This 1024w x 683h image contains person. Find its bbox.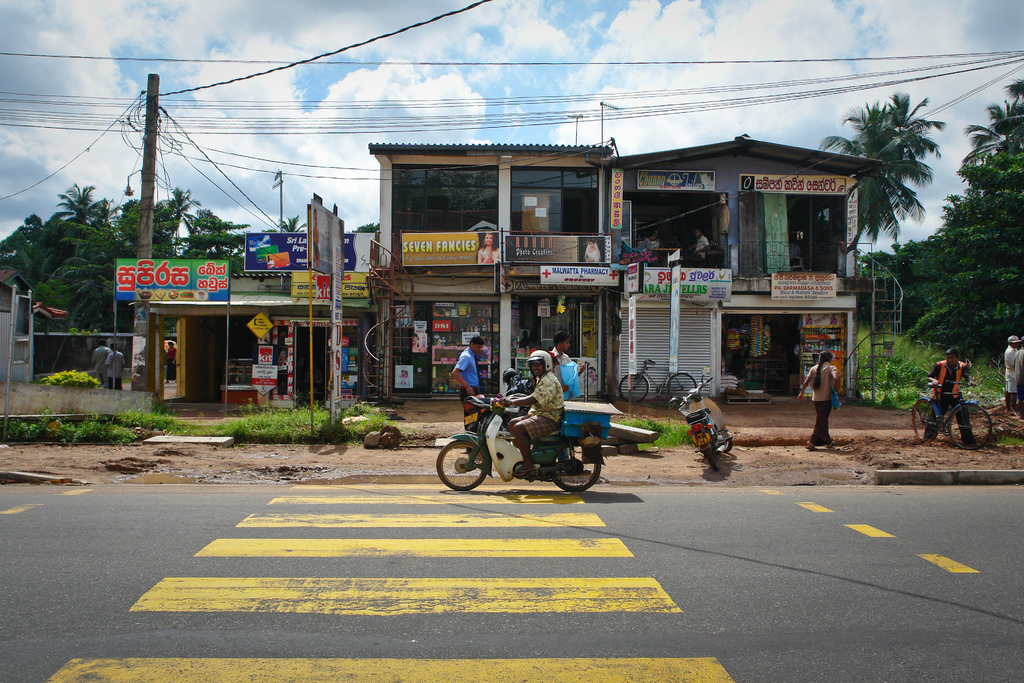
select_region(448, 335, 488, 456).
